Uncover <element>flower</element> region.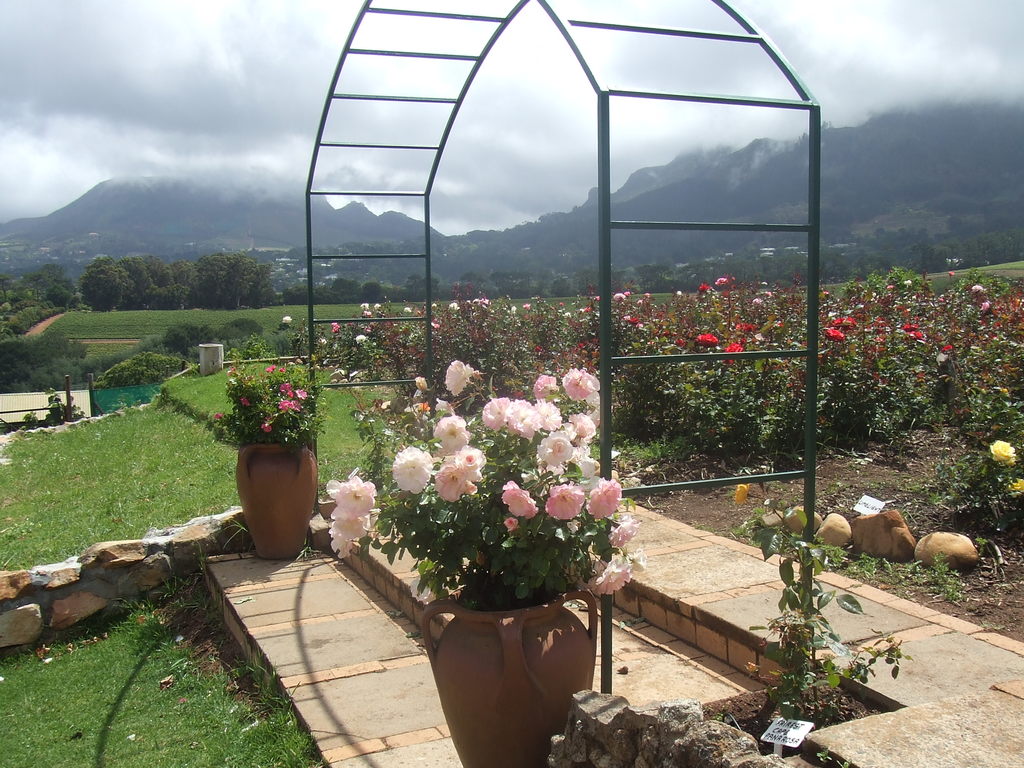
Uncovered: <region>404, 307, 412, 310</region>.
